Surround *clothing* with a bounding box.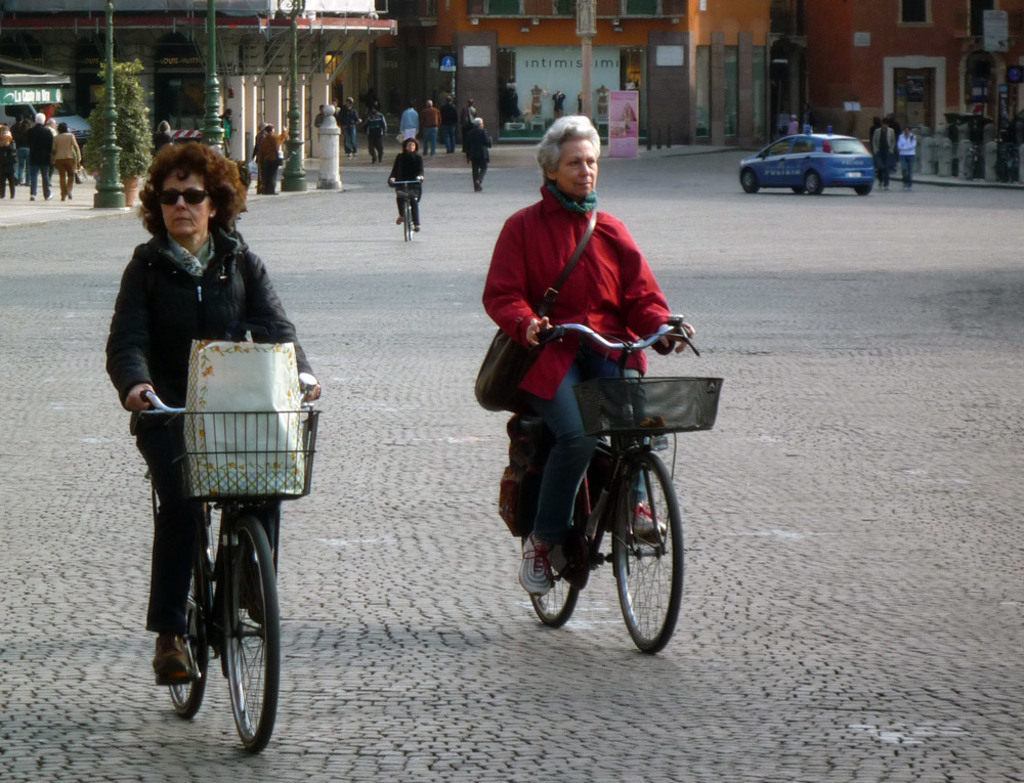
[x1=0, y1=137, x2=19, y2=205].
